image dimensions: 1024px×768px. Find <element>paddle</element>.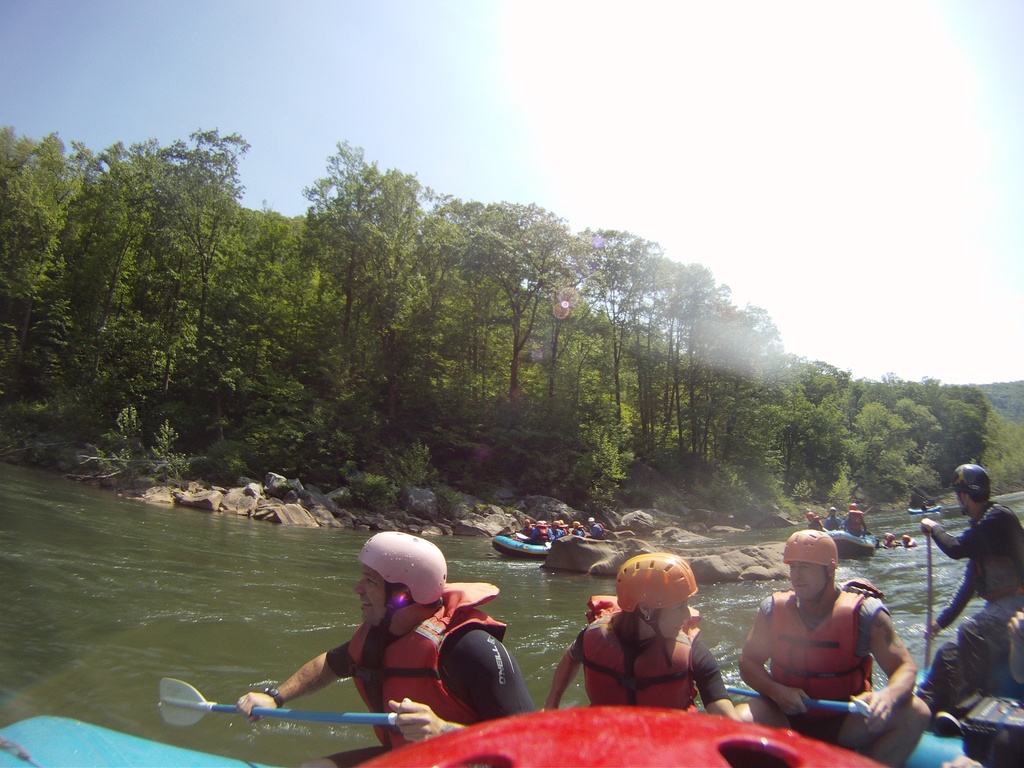
<region>158, 676, 395, 727</region>.
